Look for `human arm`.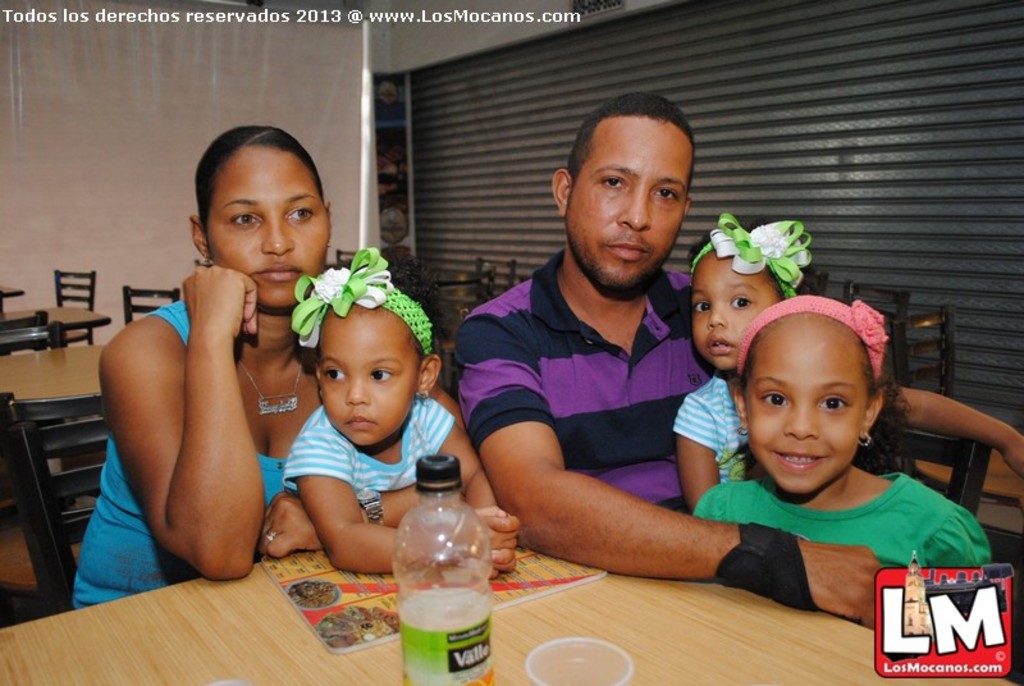
Found: {"x1": 271, "y1": 420, "x2": 522, "y2": 575}.
